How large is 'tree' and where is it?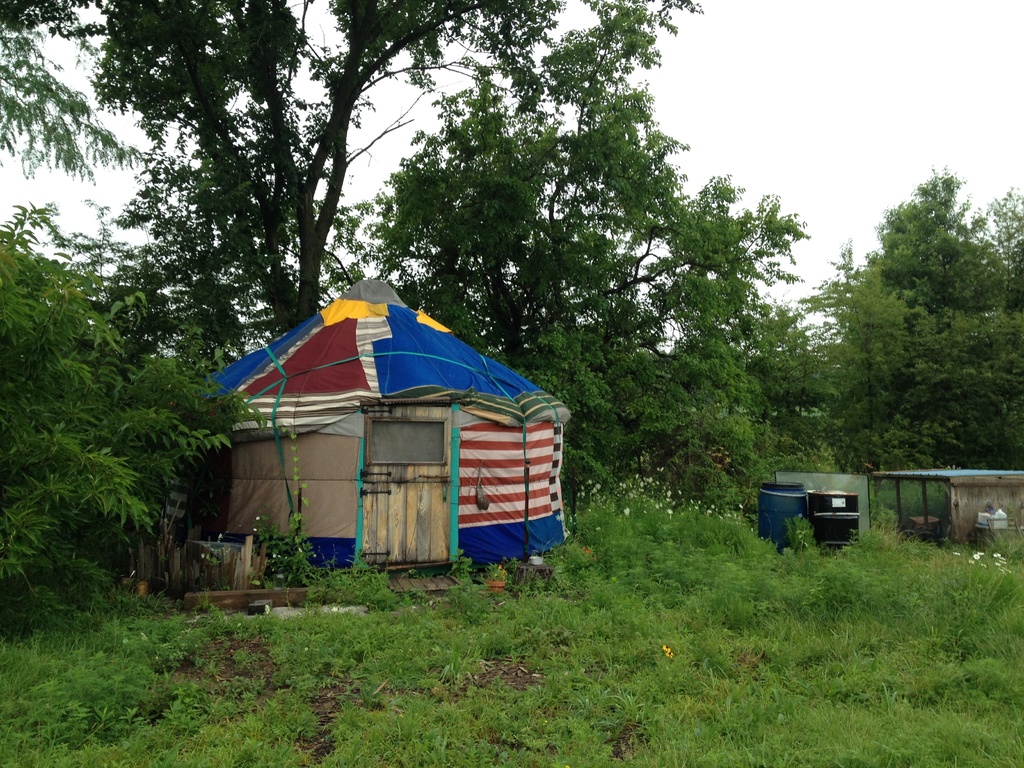
Bounding box: pyautogui.locateOnScreen(820, 156, 1010, 500).
